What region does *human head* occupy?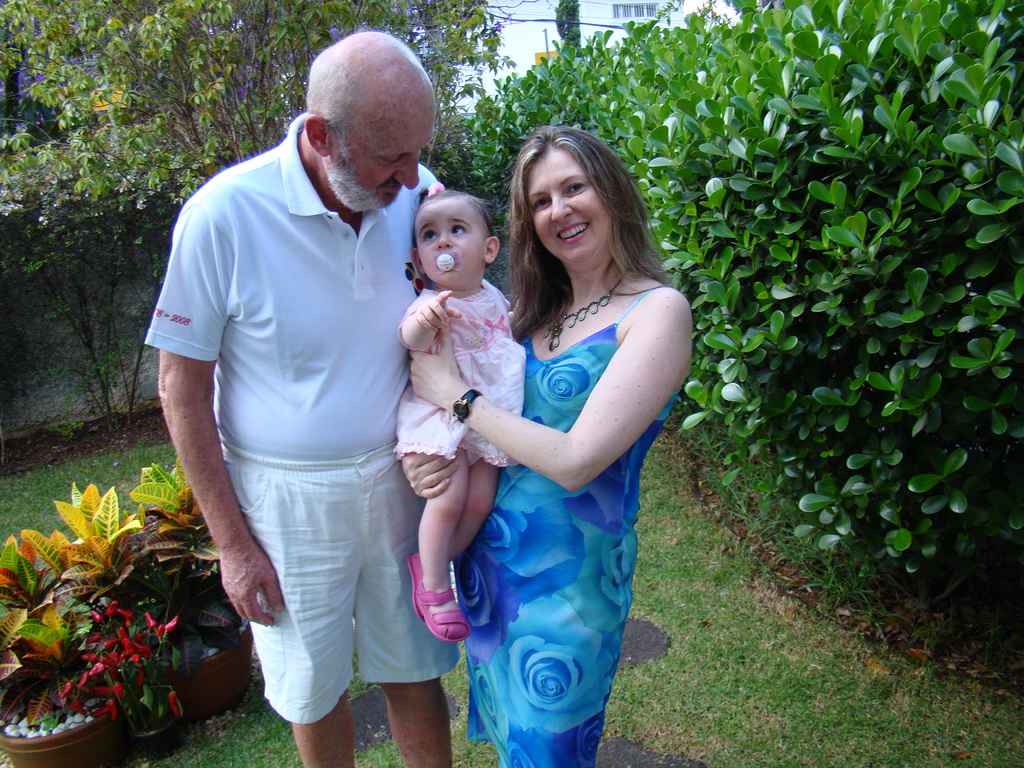
[x1=288, y1=28, x2=442, y2=213].
